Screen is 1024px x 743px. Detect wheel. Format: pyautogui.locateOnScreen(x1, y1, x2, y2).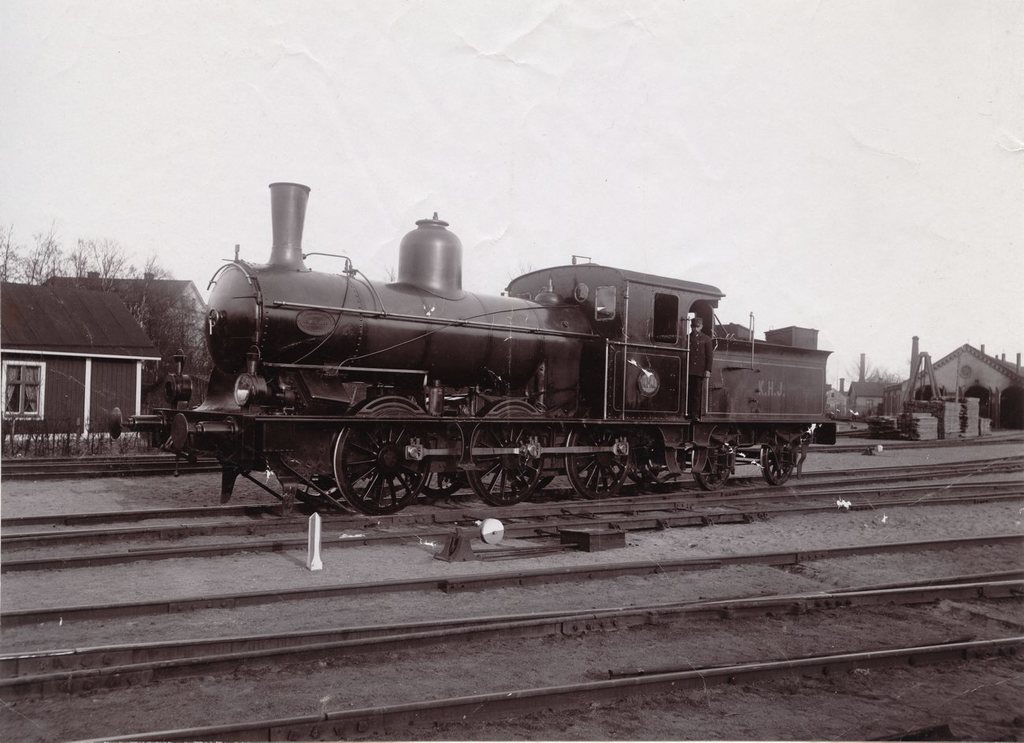
pyautogui.locateOnScreen(280, 475, 357, 503).
